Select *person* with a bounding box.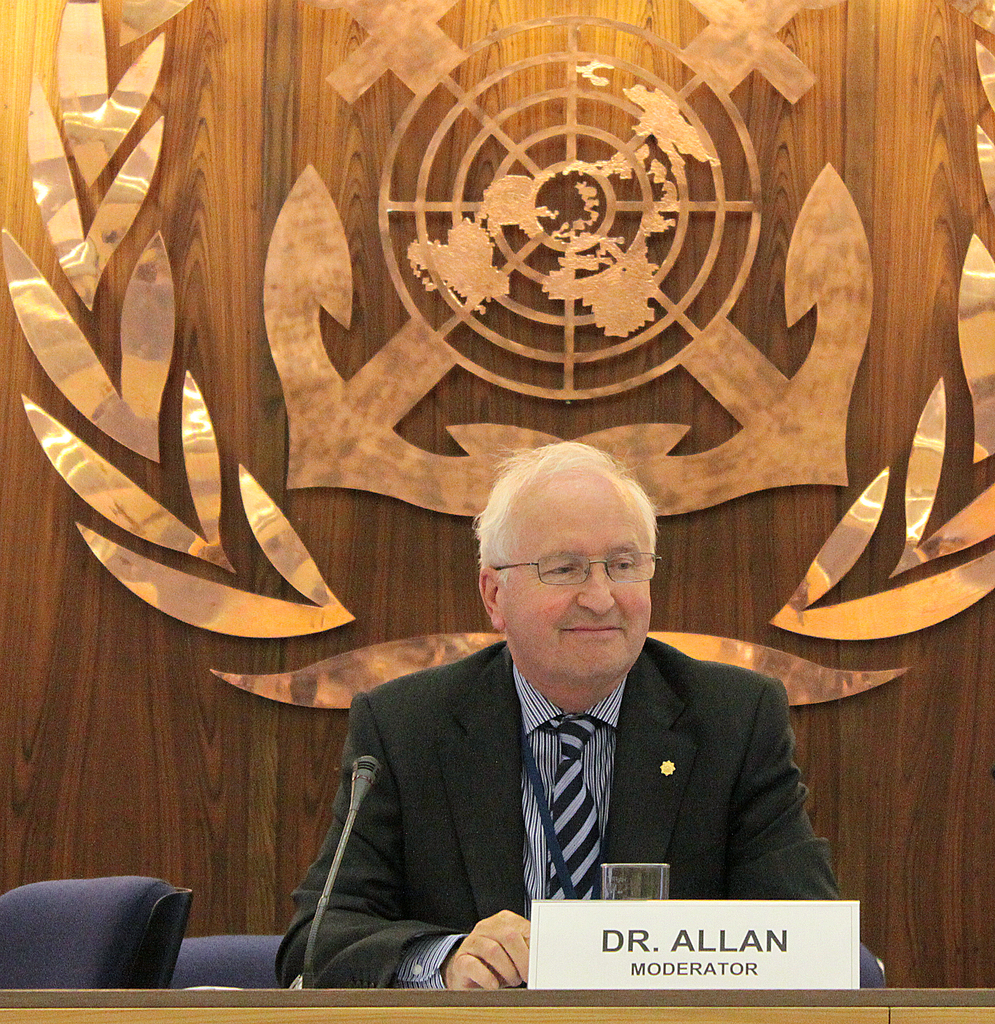
left=298, top=441, right=823, bottom=991.
